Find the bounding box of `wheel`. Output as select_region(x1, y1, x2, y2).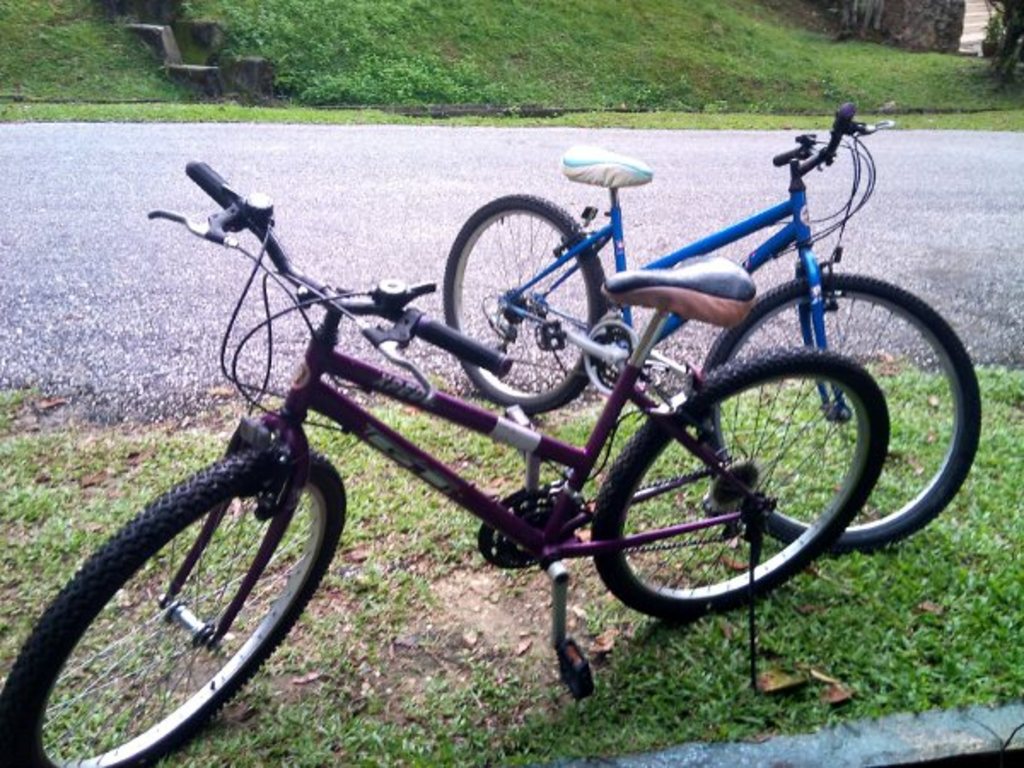
select_region(451, 189, 608, 403).
